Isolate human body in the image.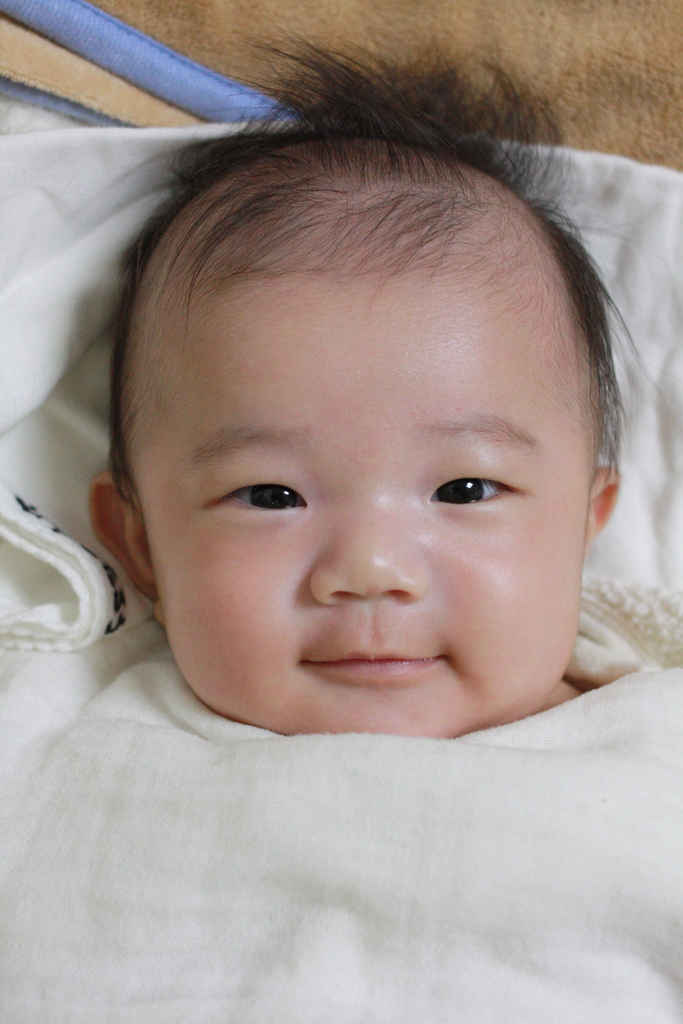
Isolated region: (left=89, top=22, right=666, bottom=737).
